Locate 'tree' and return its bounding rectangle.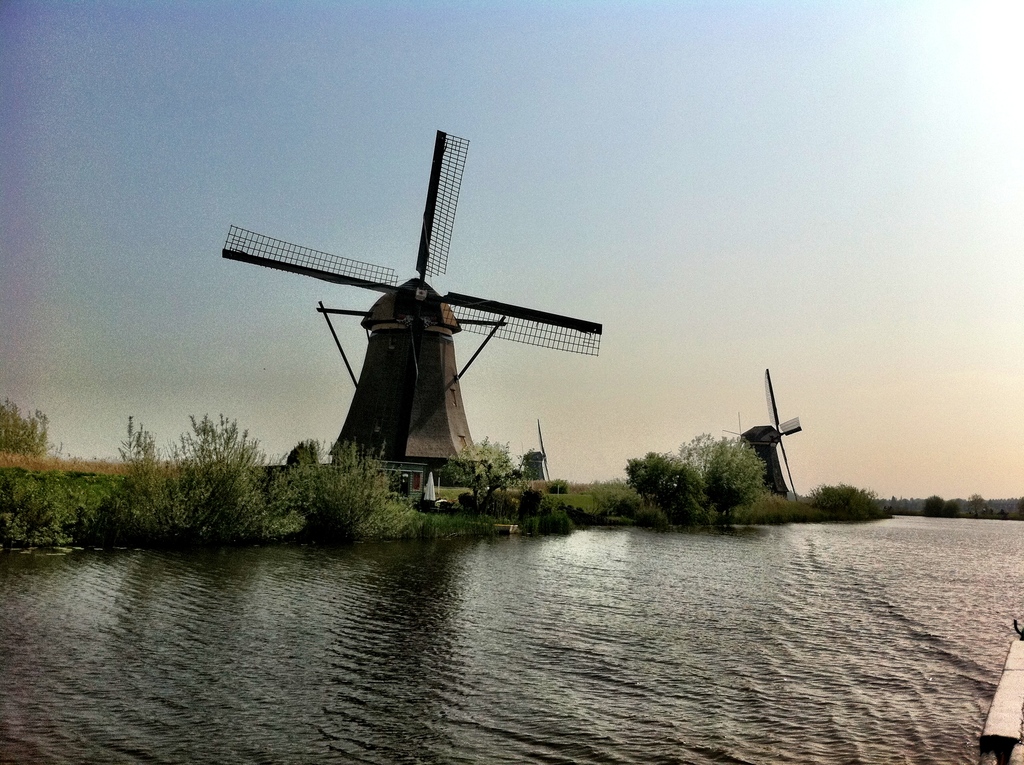
BBox(289, 437, 319, 463).
